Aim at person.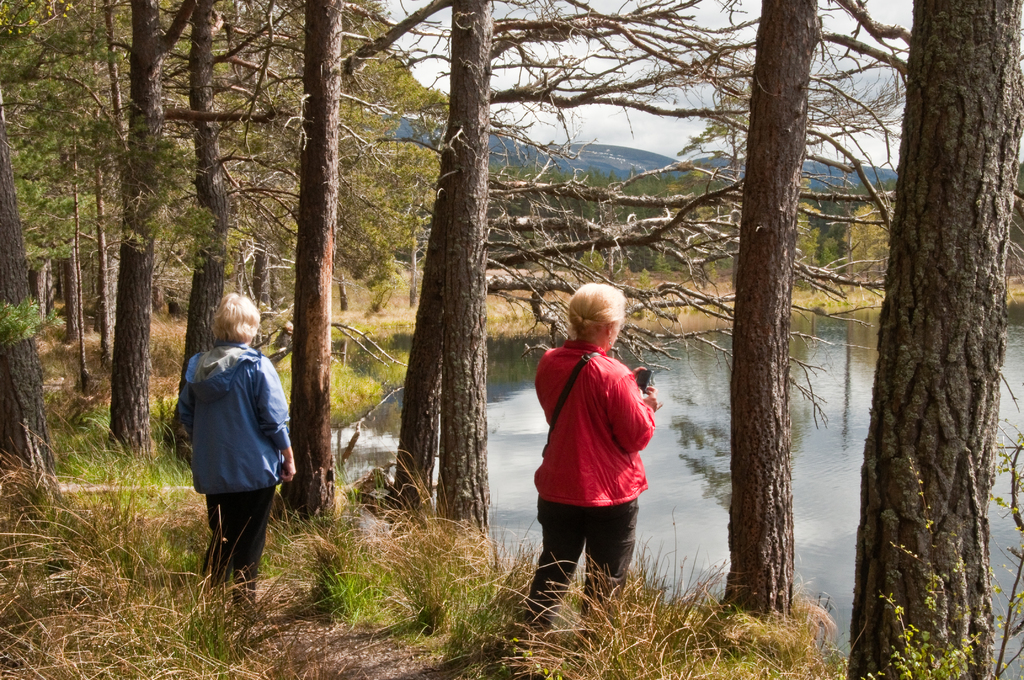
Aimed at [x1=172, y1=291, x2=299, y2=610].
